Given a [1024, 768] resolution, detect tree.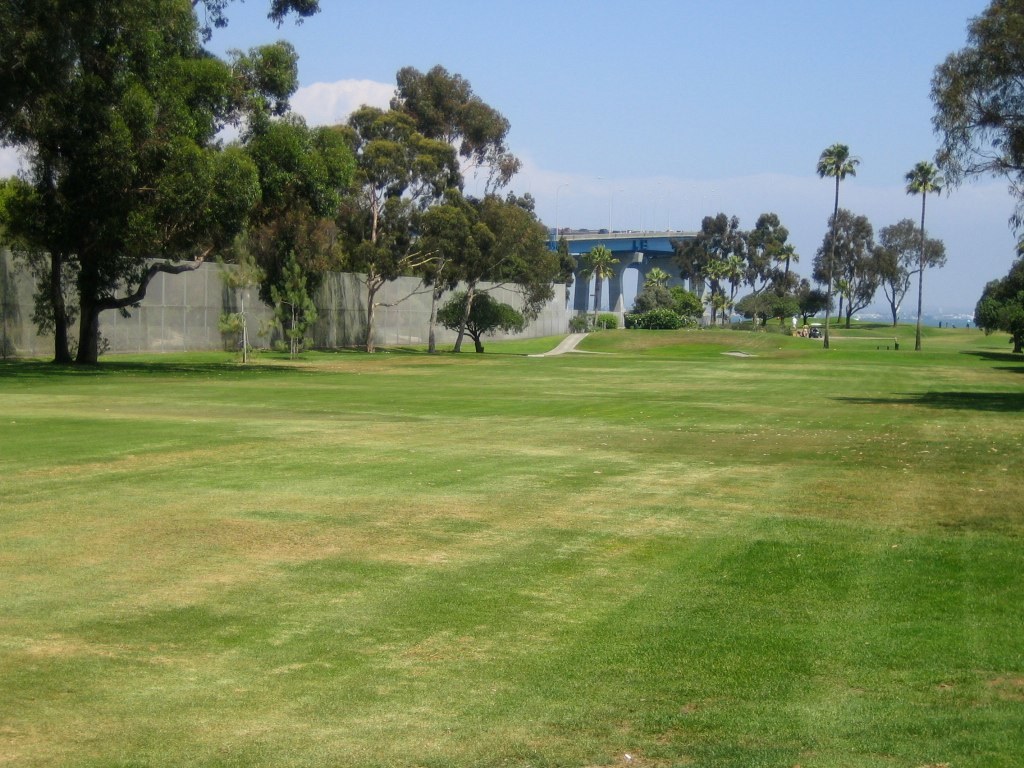
detection(972, 236, 1023, 358).
